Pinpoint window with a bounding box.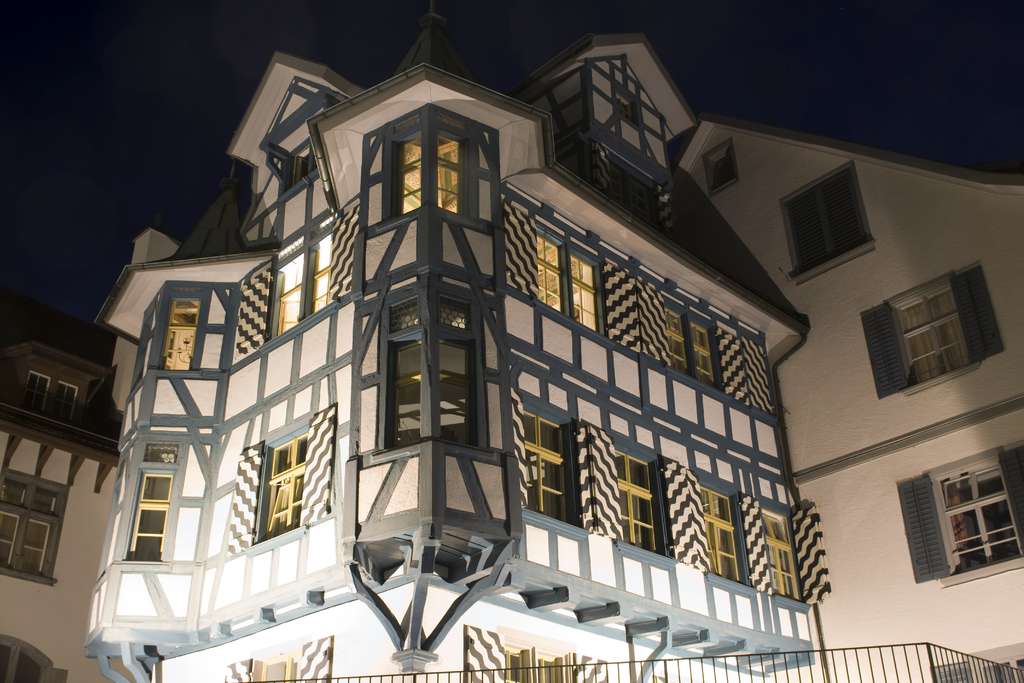
region(761, 512, 803, 595).
